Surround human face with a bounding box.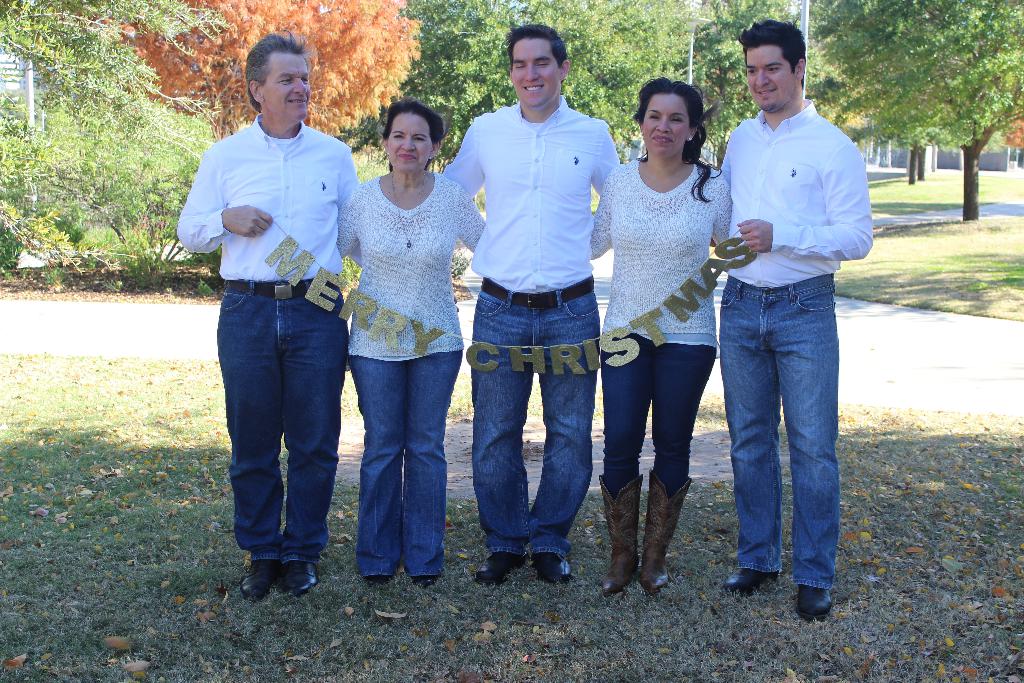
[746,47,790,111].
